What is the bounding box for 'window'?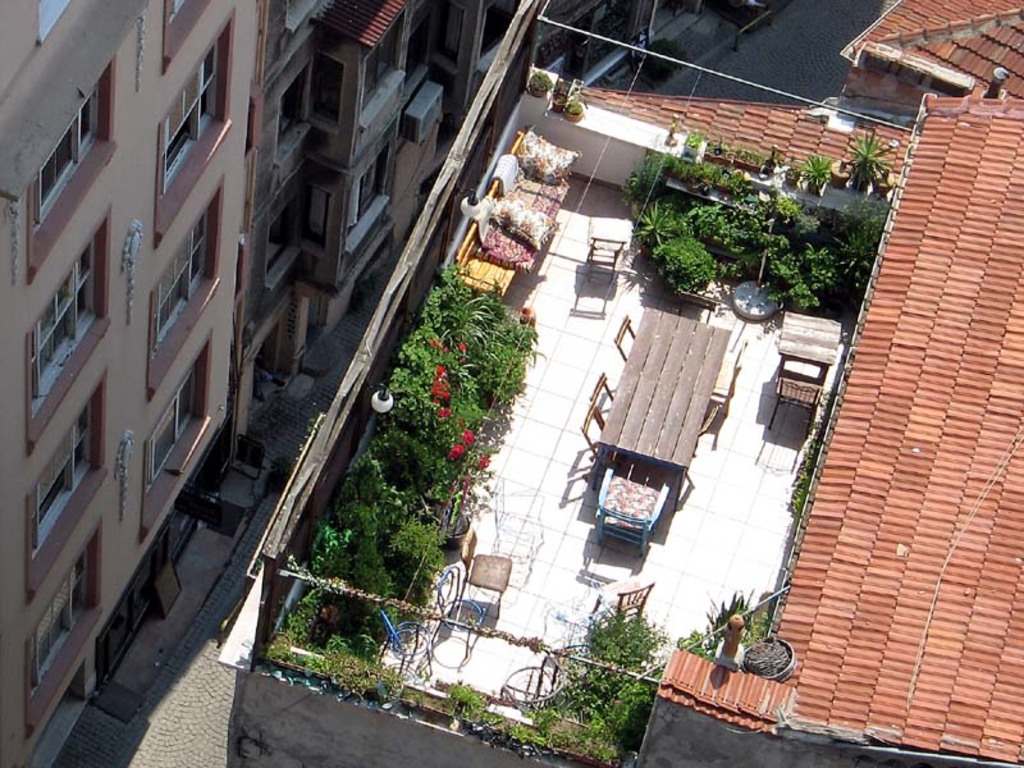
l=24, t=372, r=109, b=605.
